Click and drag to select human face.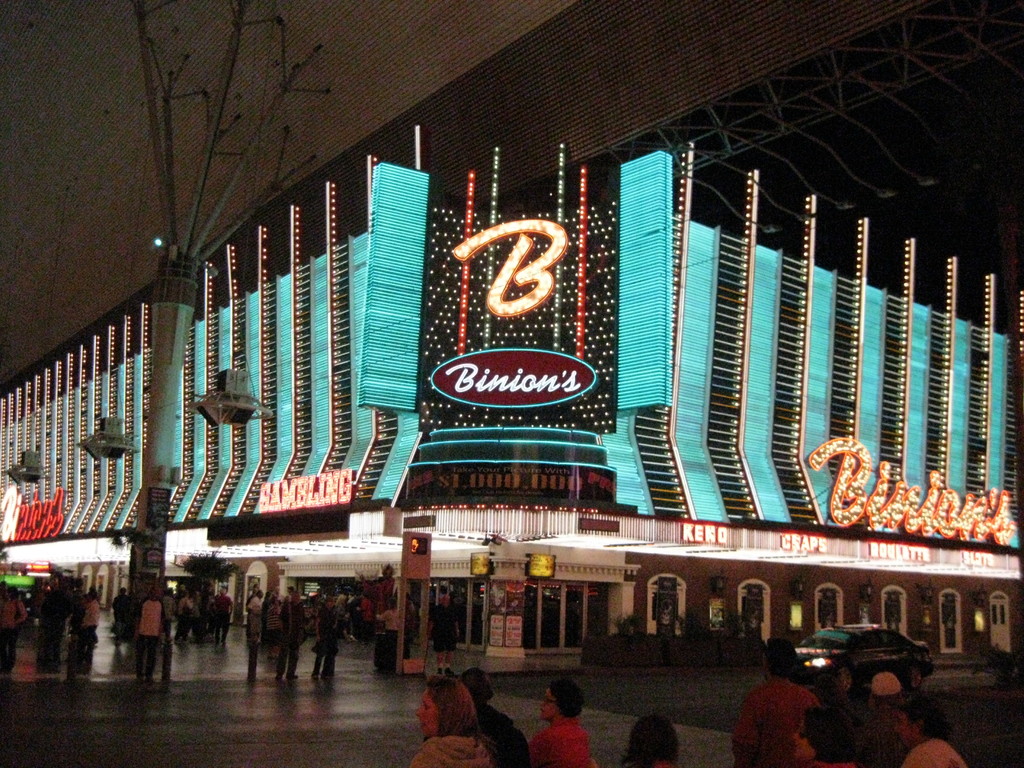
Selection: l=790, t=711, r=815, b=764.
